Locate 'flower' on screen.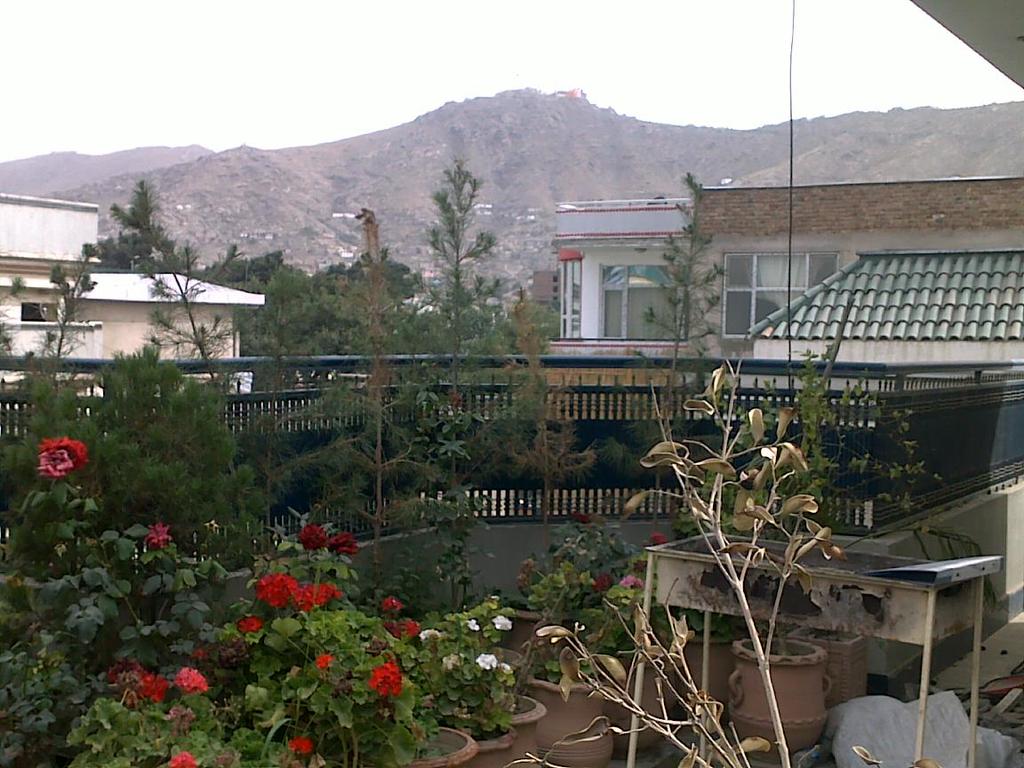
On screen at <region>149, 524, 167, 549</region>.
